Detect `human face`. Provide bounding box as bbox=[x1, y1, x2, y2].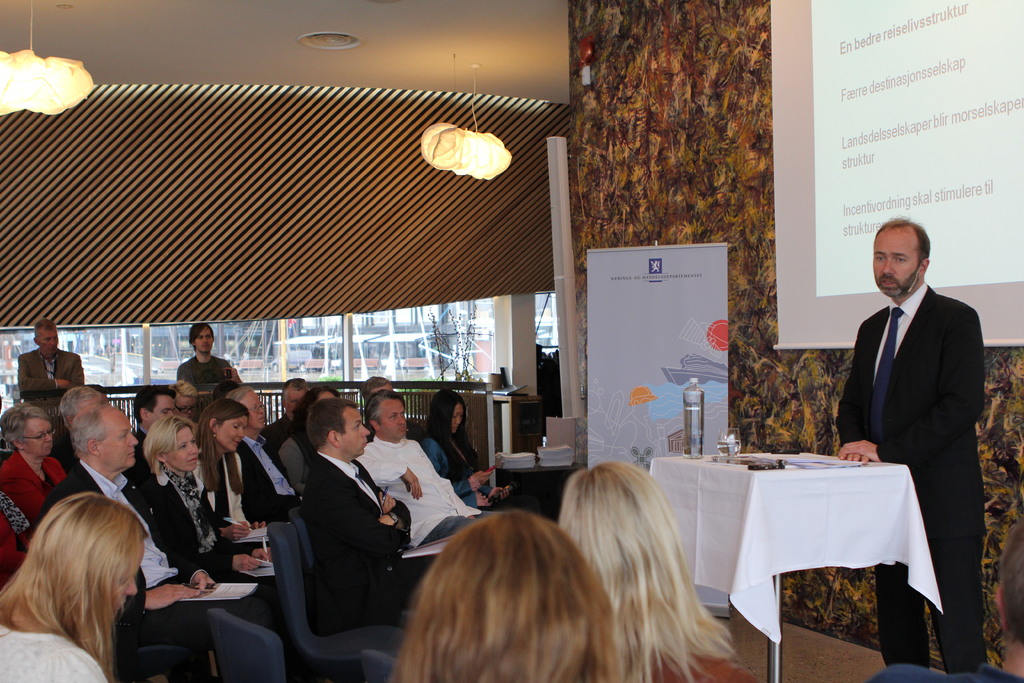
bbox=[218, 418, 248, 450].
